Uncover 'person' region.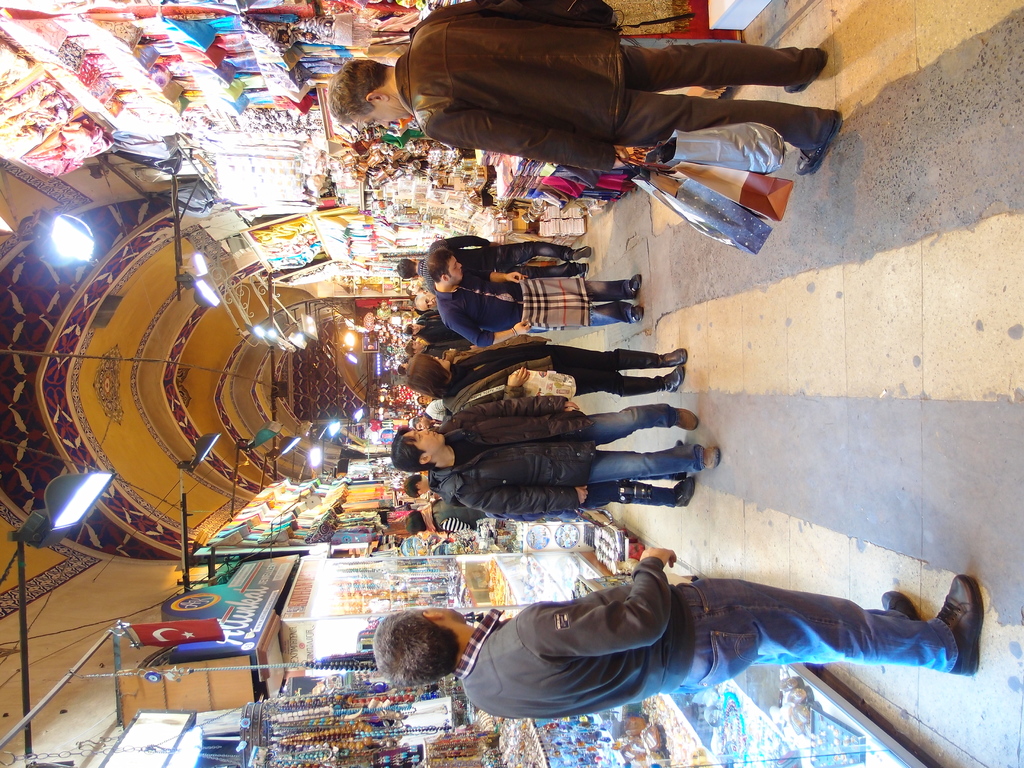
Uncovered: select_region(326, 0, 844, 173).
